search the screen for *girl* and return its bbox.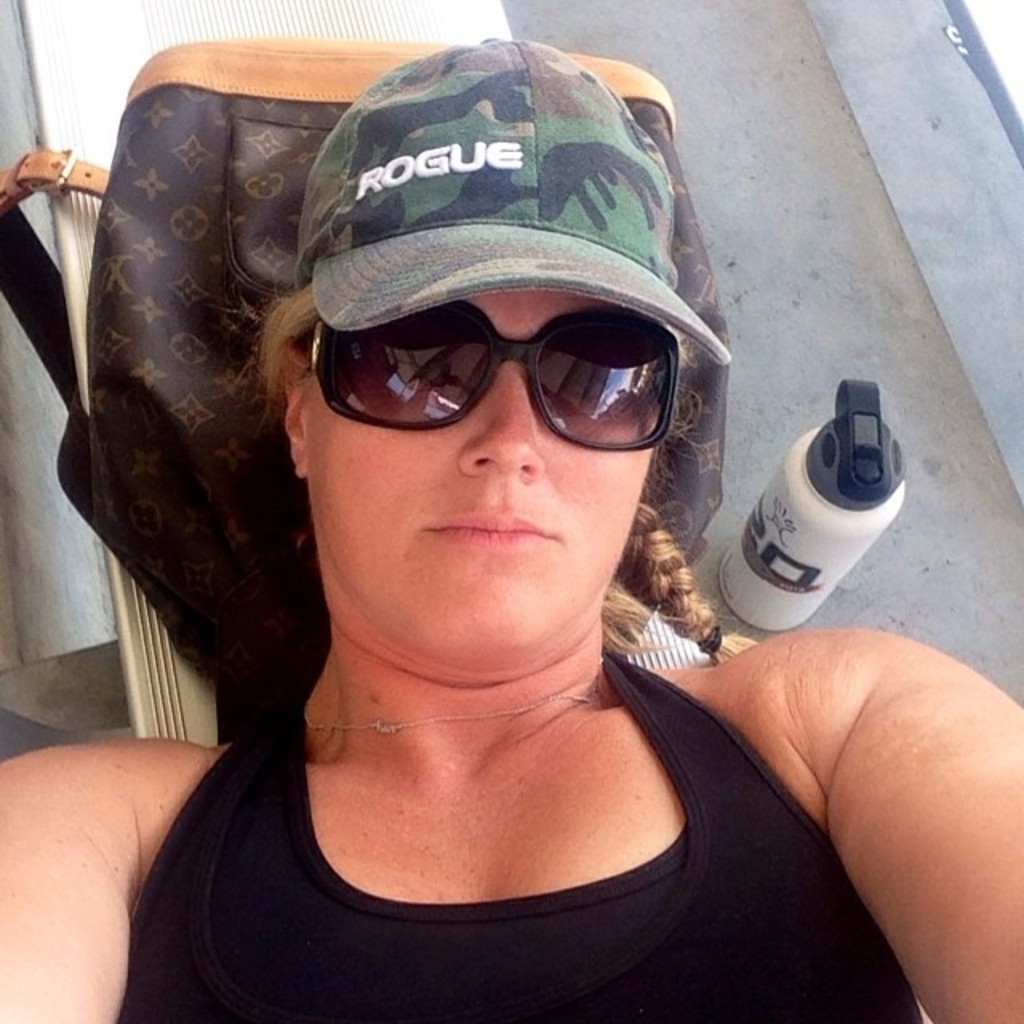
Found: box(0, 40, 1022, 1022).
